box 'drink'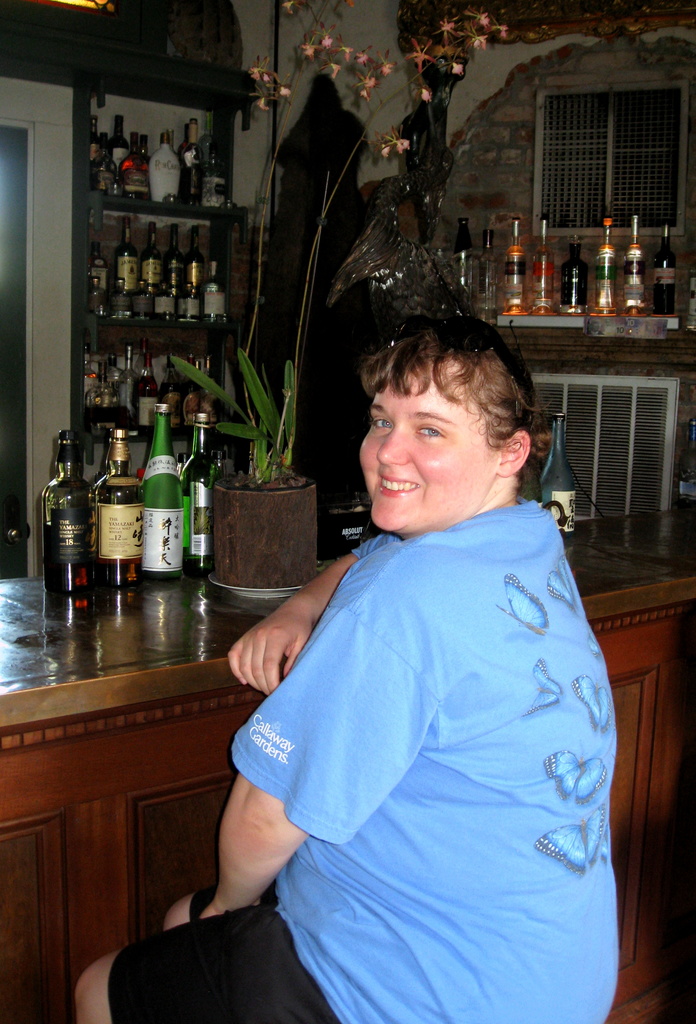
[621,243,644,316]
